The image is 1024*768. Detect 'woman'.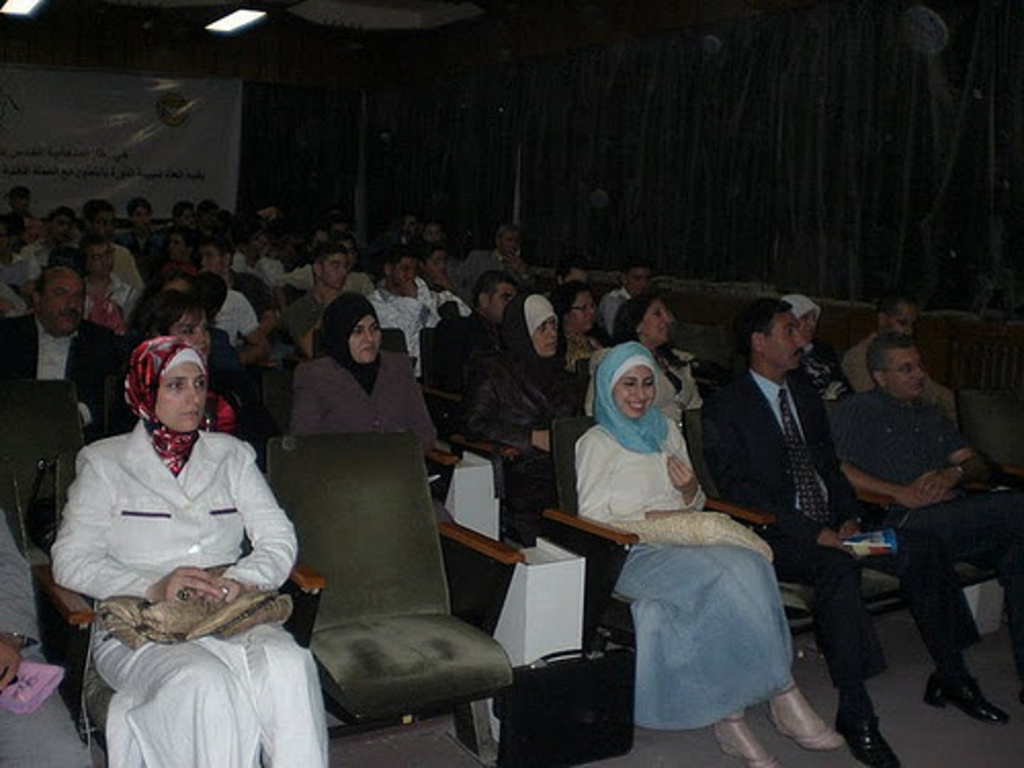
Detection: left=584, top=291, right=707, bottom=430.
